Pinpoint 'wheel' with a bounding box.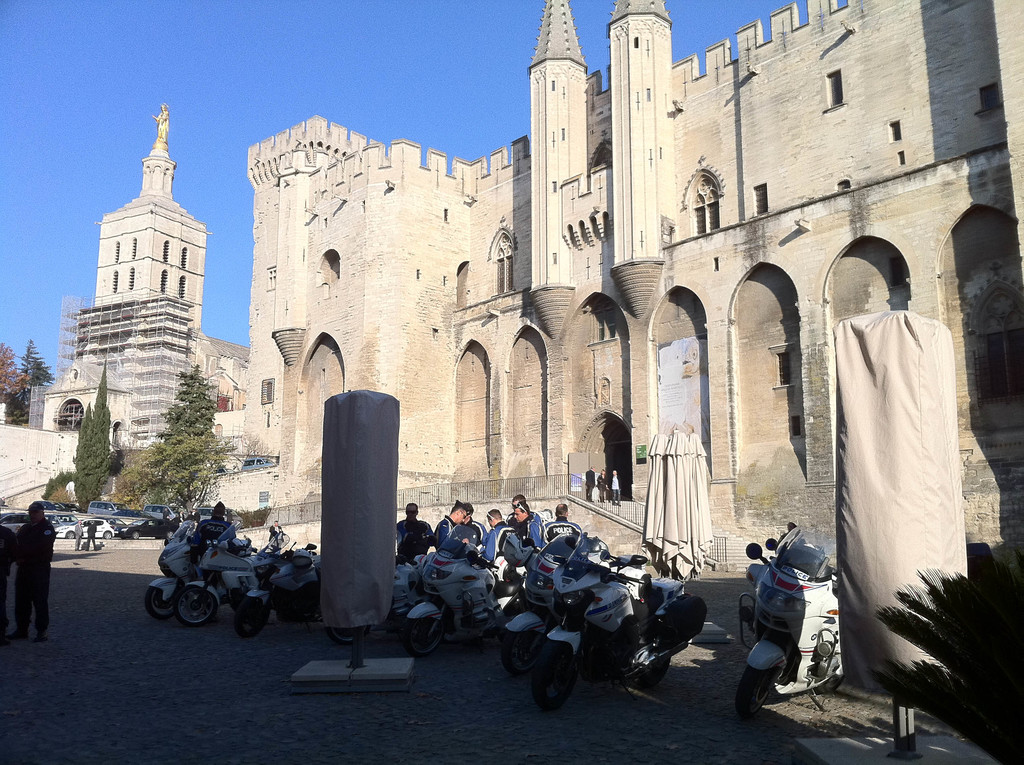
737,665,778,719.
